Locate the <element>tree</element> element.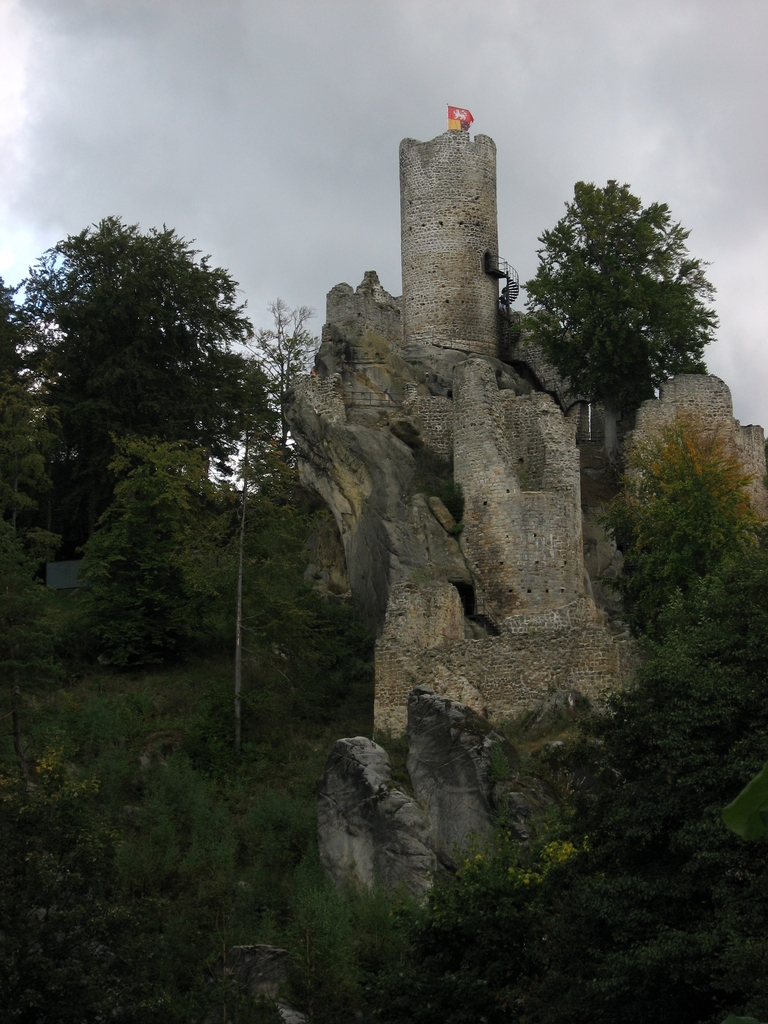
Element bbox: (52, 433, 234, 671).
